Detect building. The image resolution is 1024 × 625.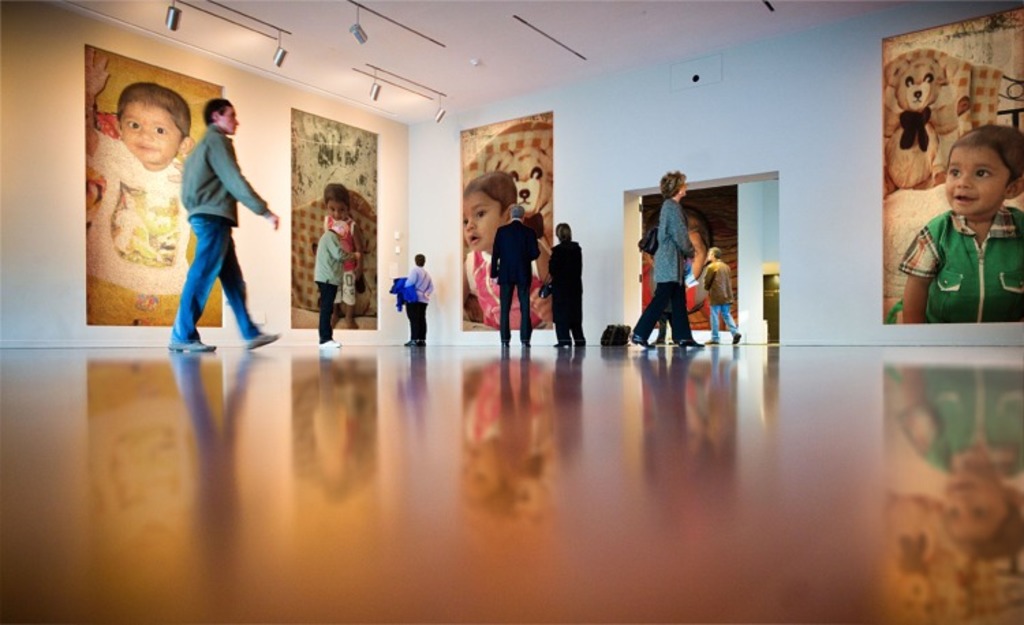
(0,0,1023,624).
